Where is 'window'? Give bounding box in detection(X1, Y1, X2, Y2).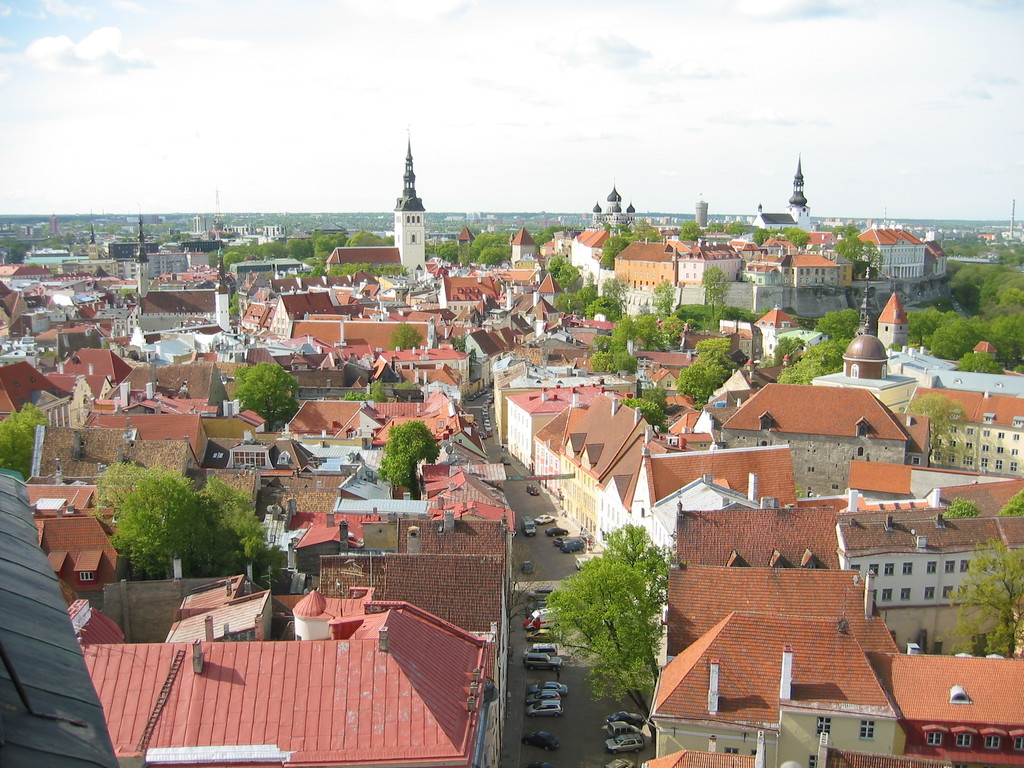
detection(701, 444, 706, 451).
